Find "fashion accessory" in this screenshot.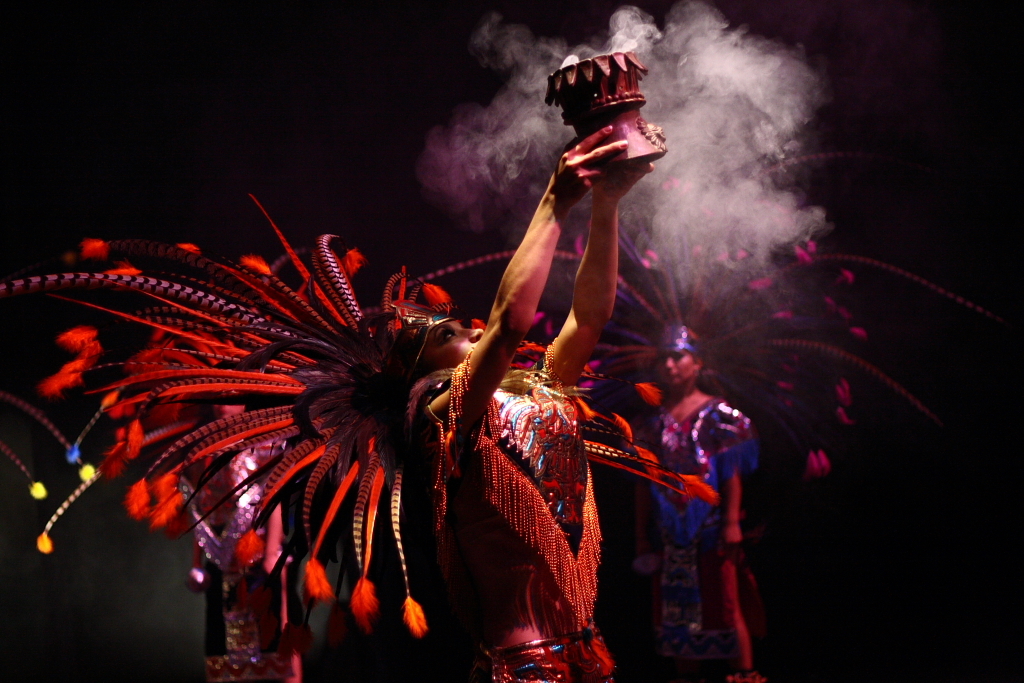
The bounding box for "fashion accessory" is region(397, 148, 1007, 473).
